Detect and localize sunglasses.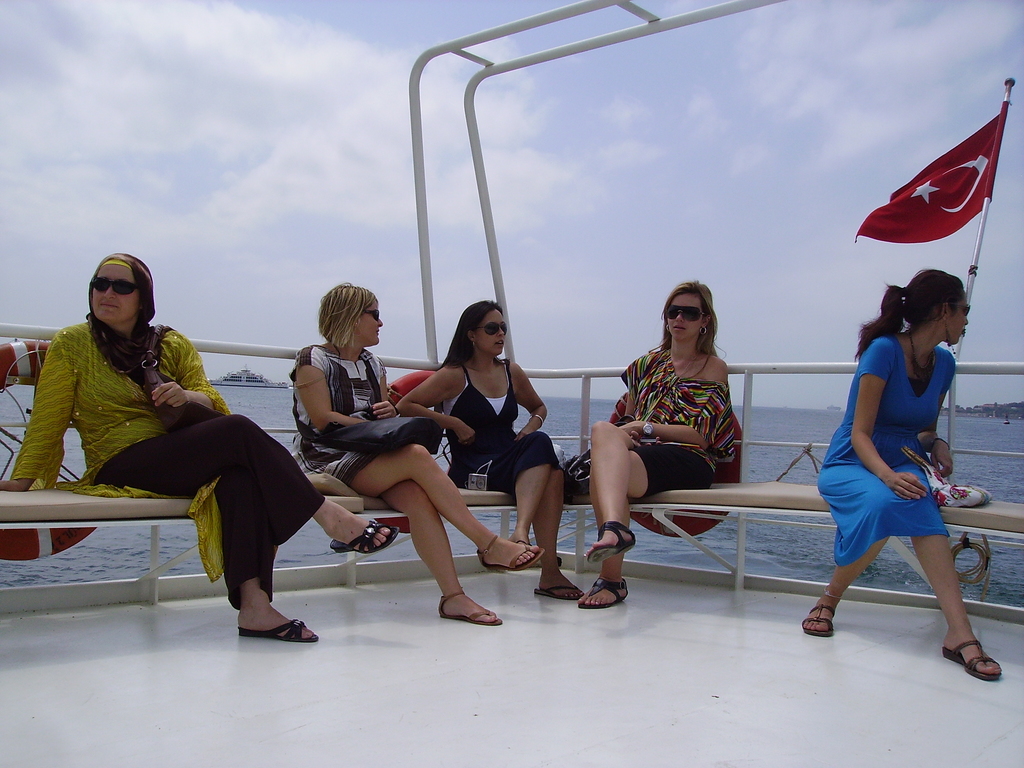
Localized at <region>948, 304, 970, 316</region>.
